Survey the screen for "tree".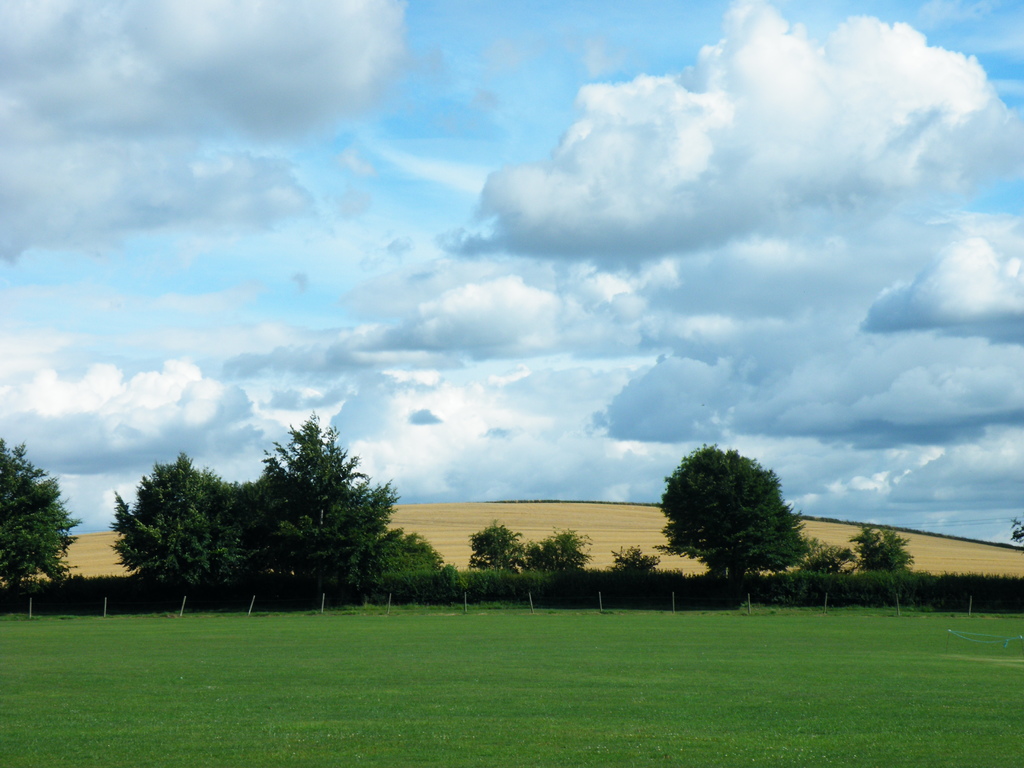
Survey found: [0, 440, 81, 604].
